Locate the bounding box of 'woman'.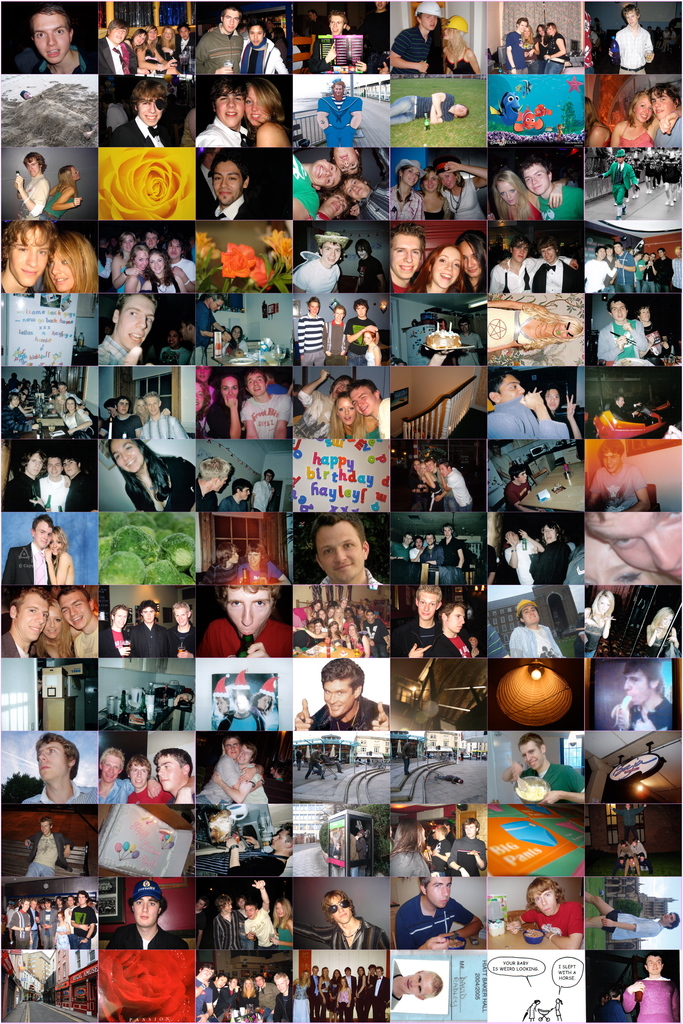
Bounding box: <region>462, 230, 478, 285</region>.
